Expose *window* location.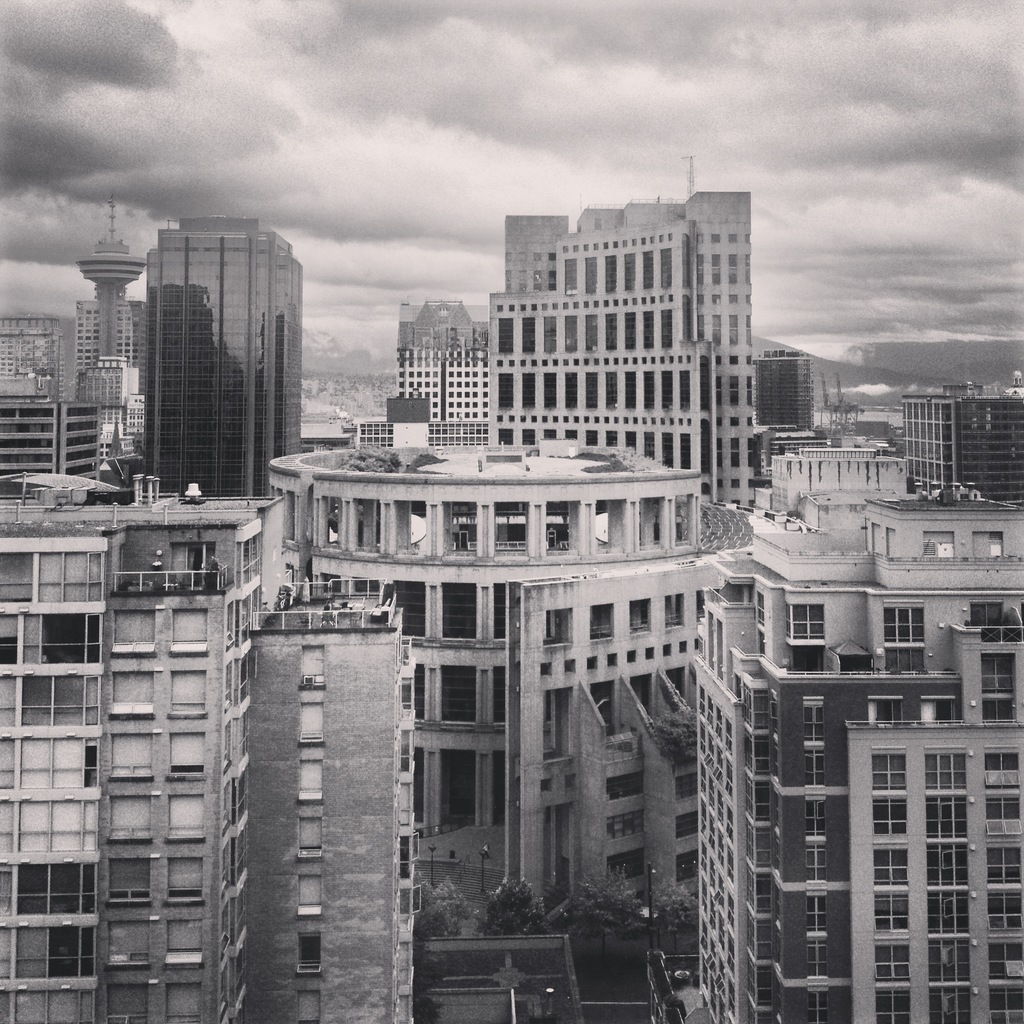
Exposed at 116 731 163 783.
